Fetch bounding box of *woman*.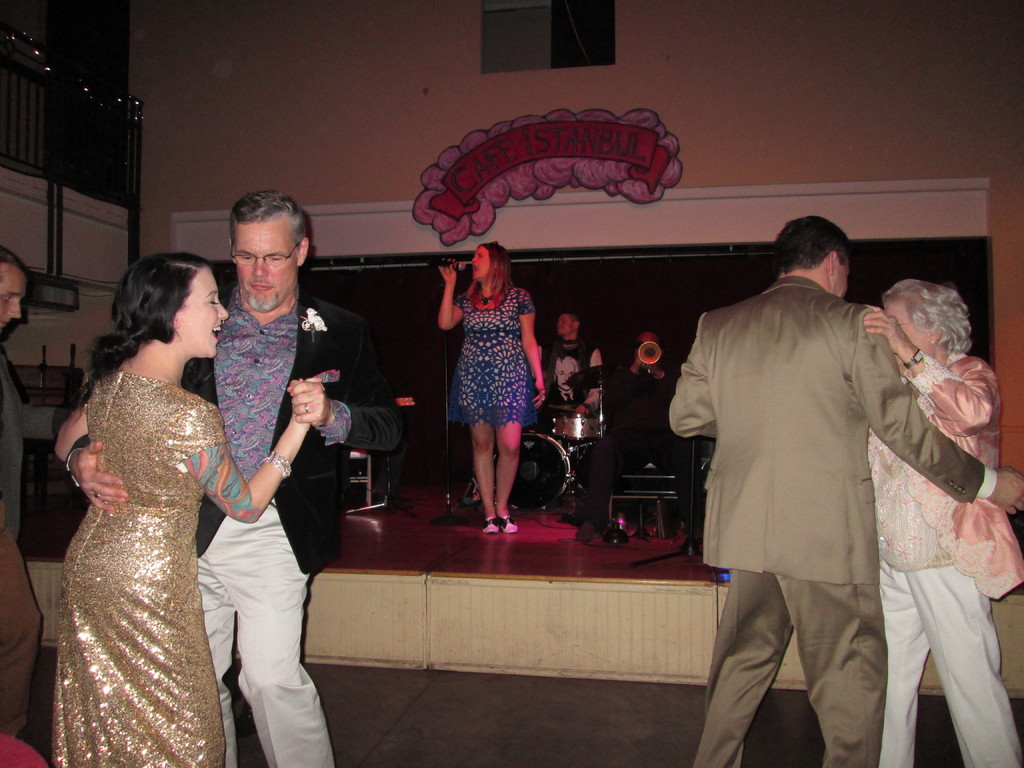
Bbox: Rect(431, 227, 546, 531).
